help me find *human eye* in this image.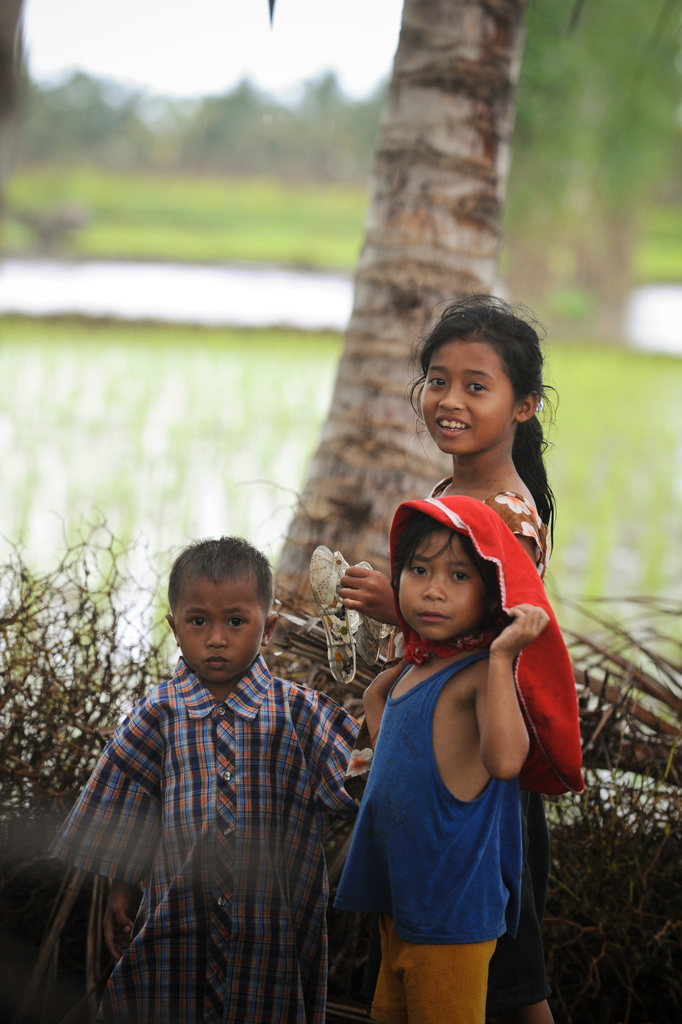
Found it: region(406, 564, 432, 580).
